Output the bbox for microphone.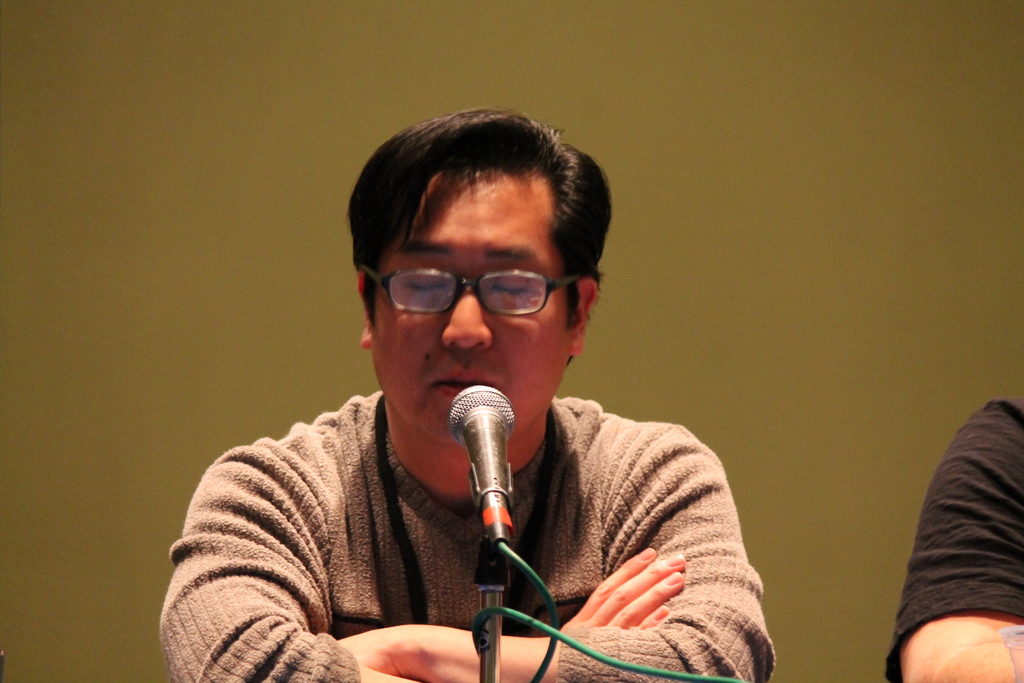
<region>436, 386, 530, 550</region>.
